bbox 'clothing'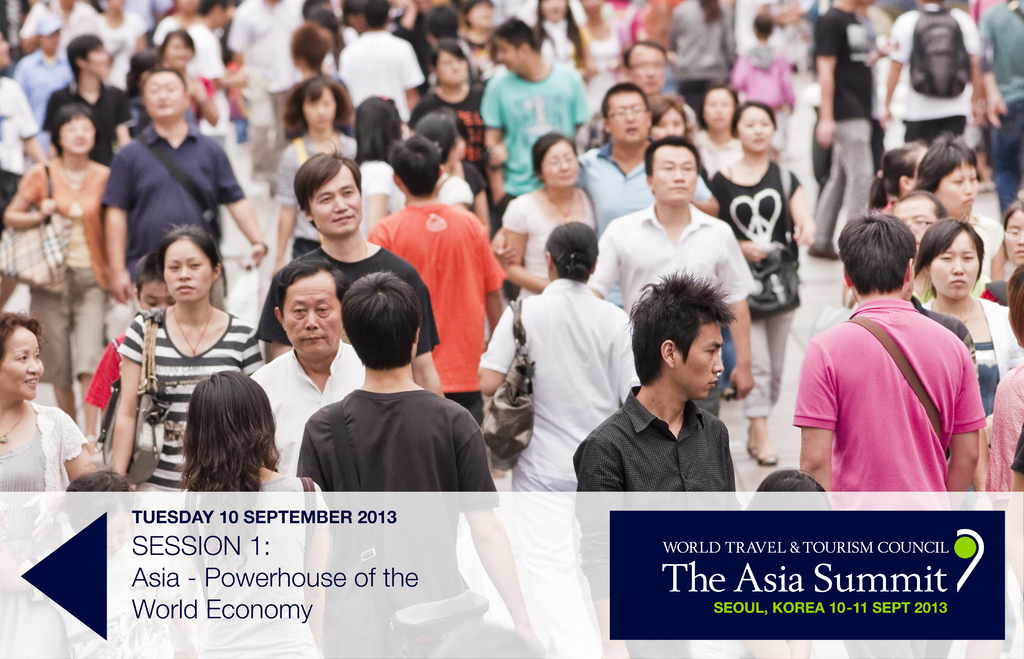
(0,391,99,560)
